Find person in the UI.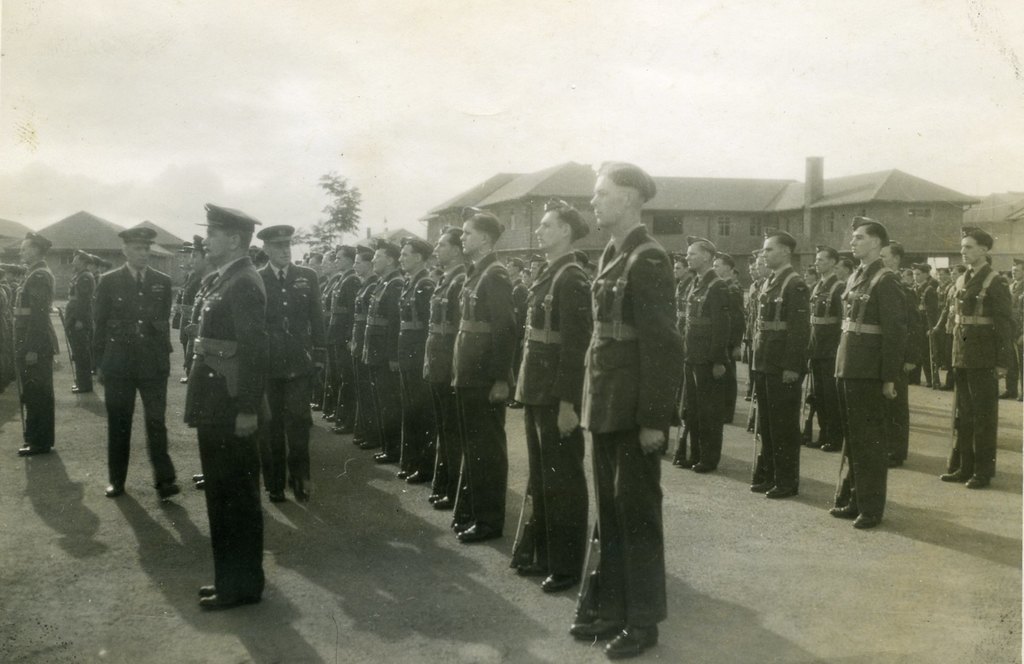
UI element at bbox=(392, 235, 428, 471).
